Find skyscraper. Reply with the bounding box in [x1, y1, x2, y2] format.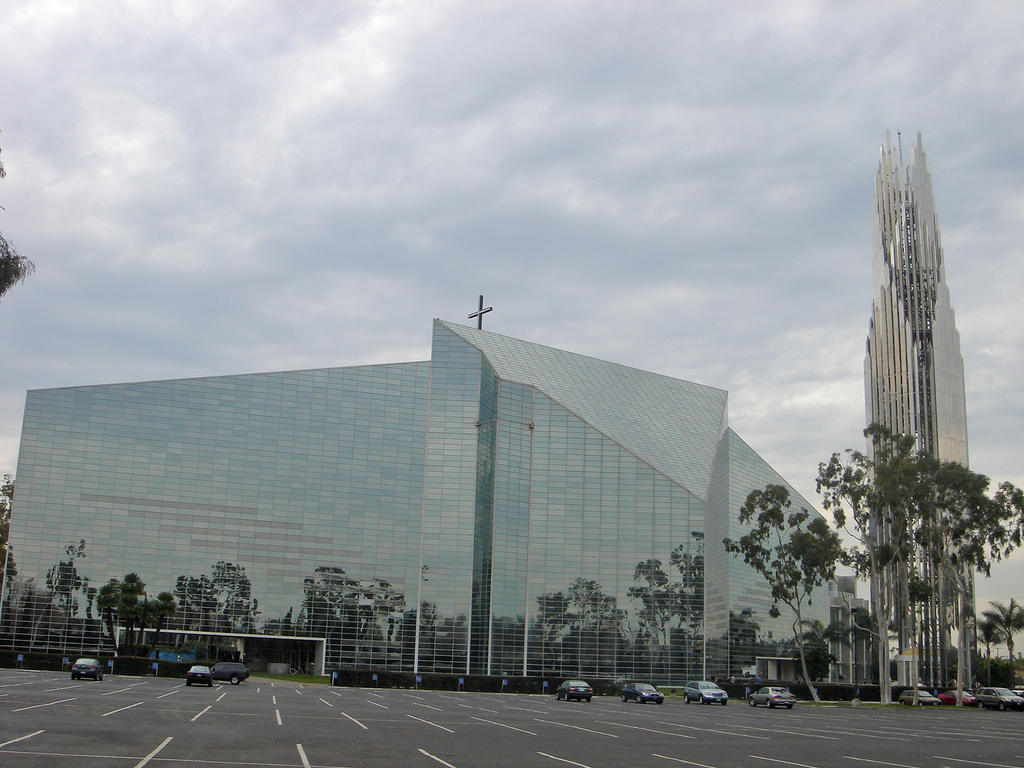
[860, 127, 979, 705].
